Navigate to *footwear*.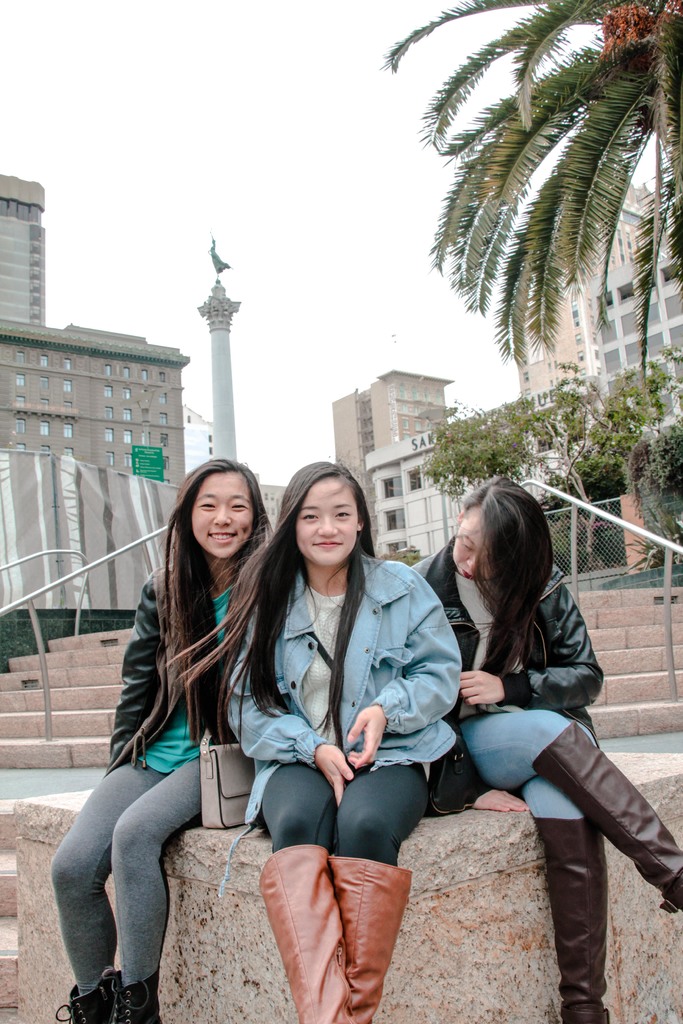
Navigation target: <bbox>113, 965, 163, 1023</bbox>.
